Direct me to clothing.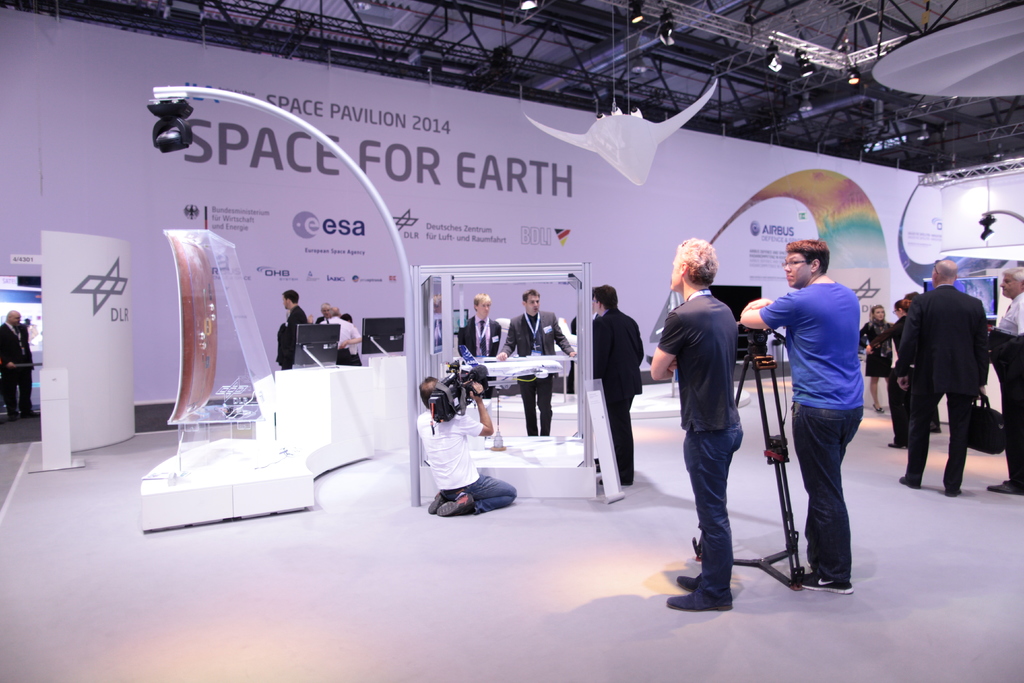
Direction: (859,317,900,378).
